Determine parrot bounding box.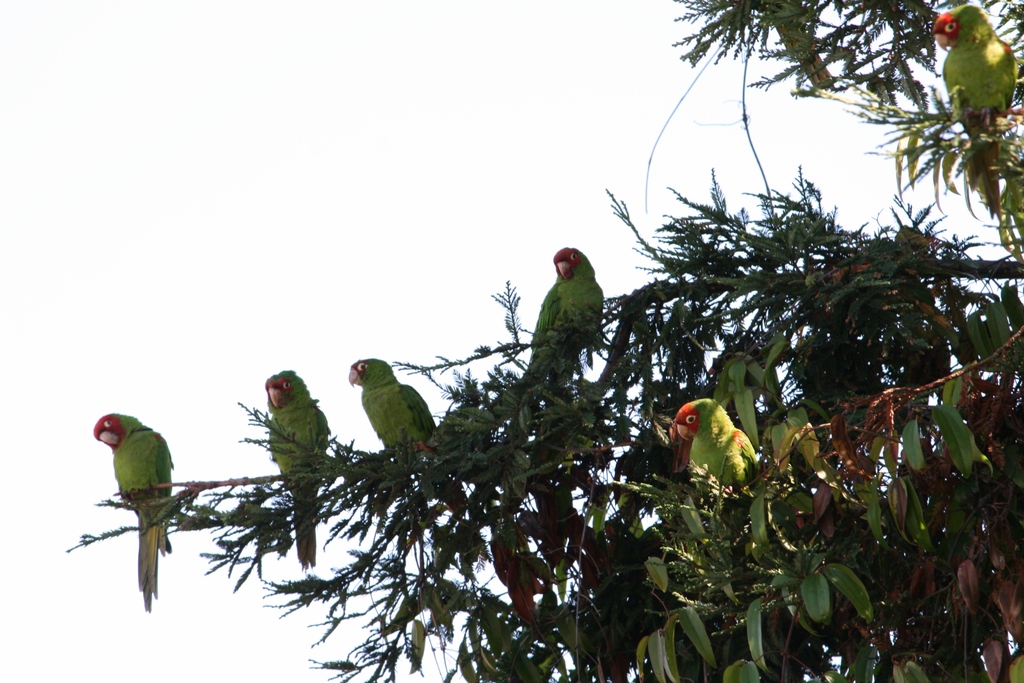
Determined: detection(262, 371, 332, 566).
